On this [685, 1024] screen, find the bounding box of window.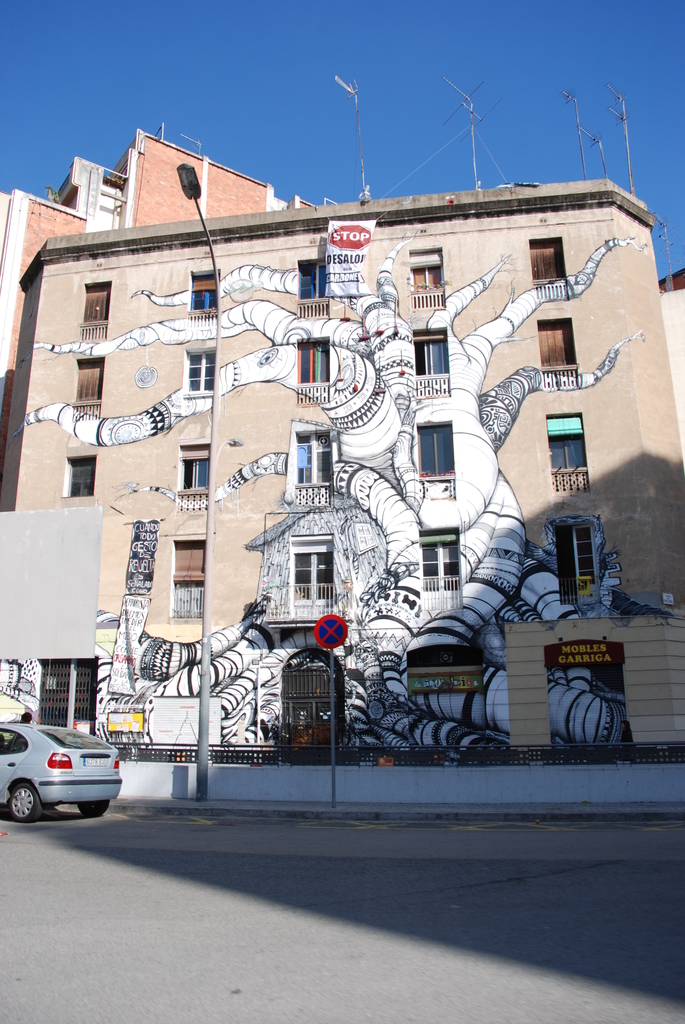
Bounding box: x1=546 y1=416 x2=589 y2=468.
